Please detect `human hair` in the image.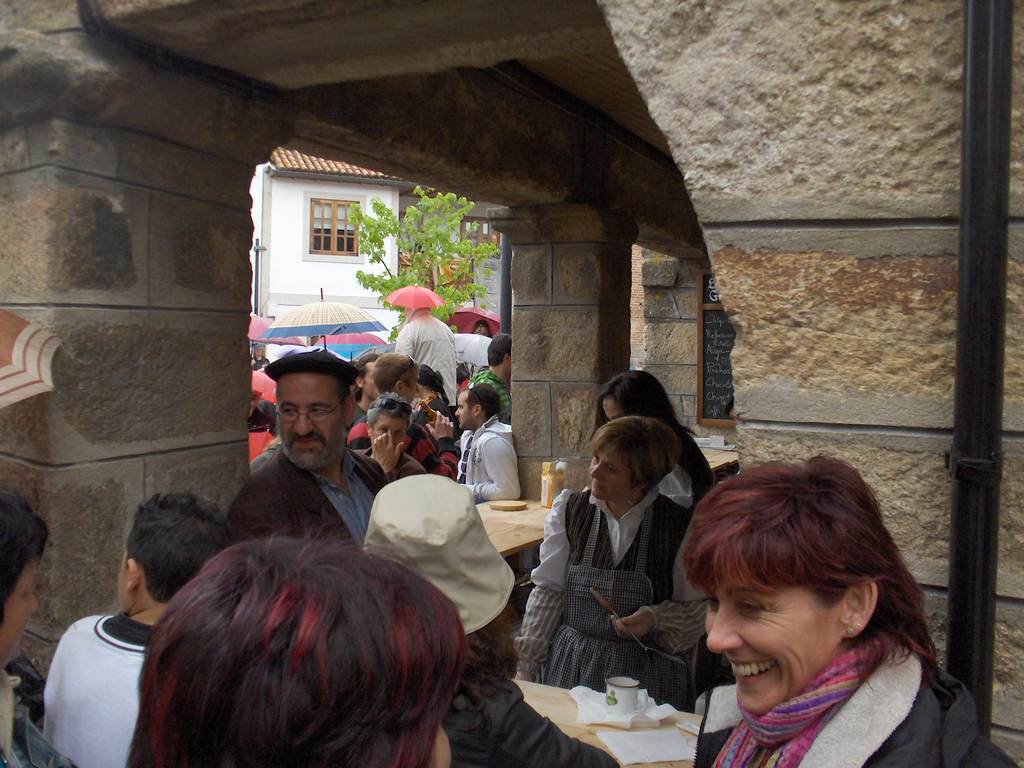
[370, 352, 420, 396].
